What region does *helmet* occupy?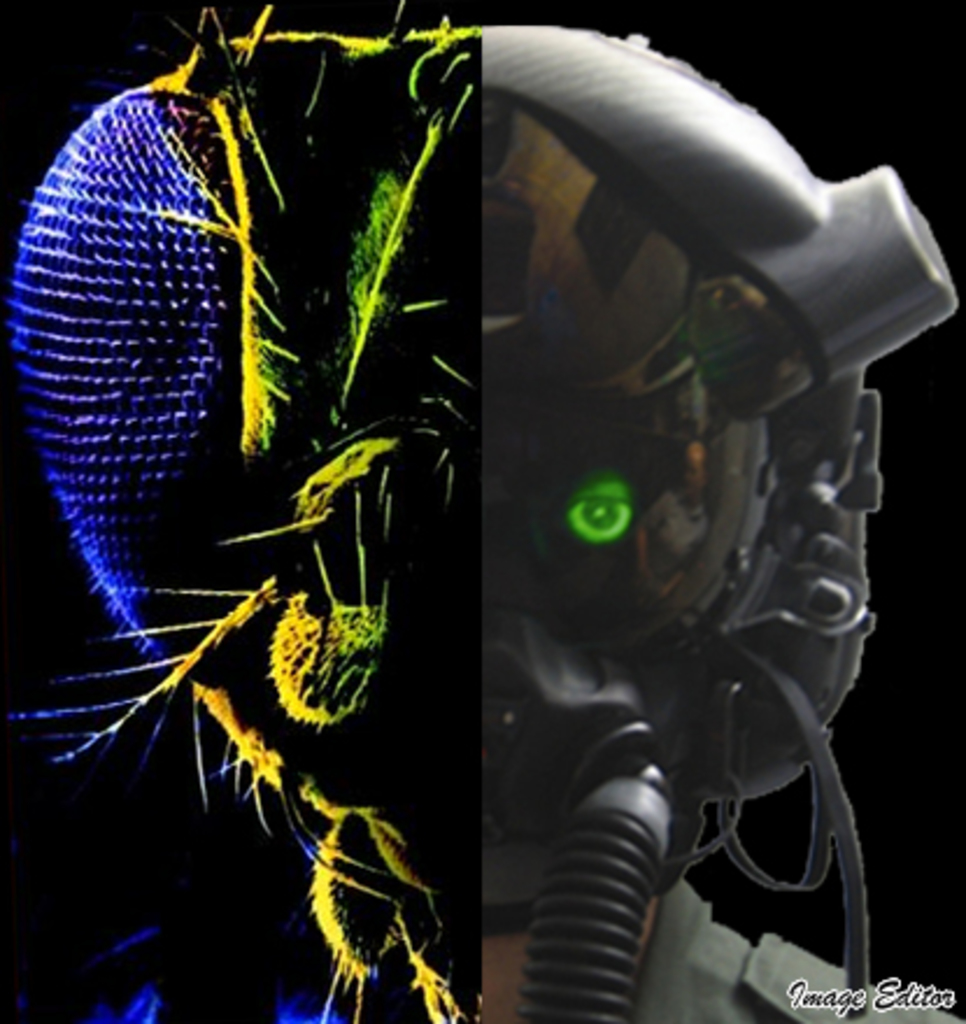
bbox=[482, 23, 961, 1022].
